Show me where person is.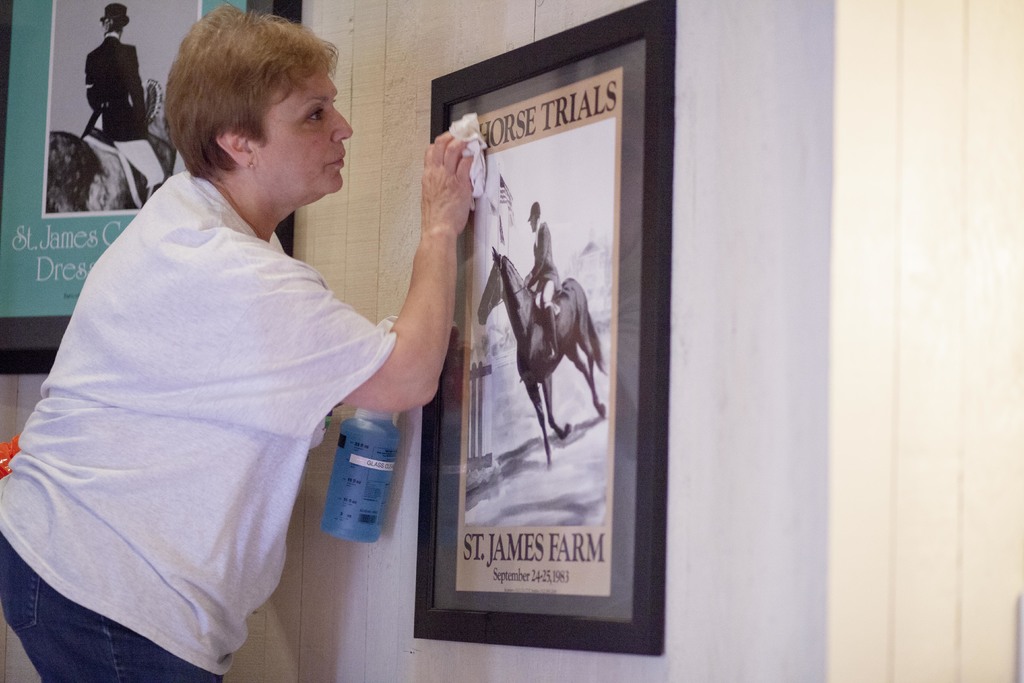
person is at region(0, 1, 472, 682).
